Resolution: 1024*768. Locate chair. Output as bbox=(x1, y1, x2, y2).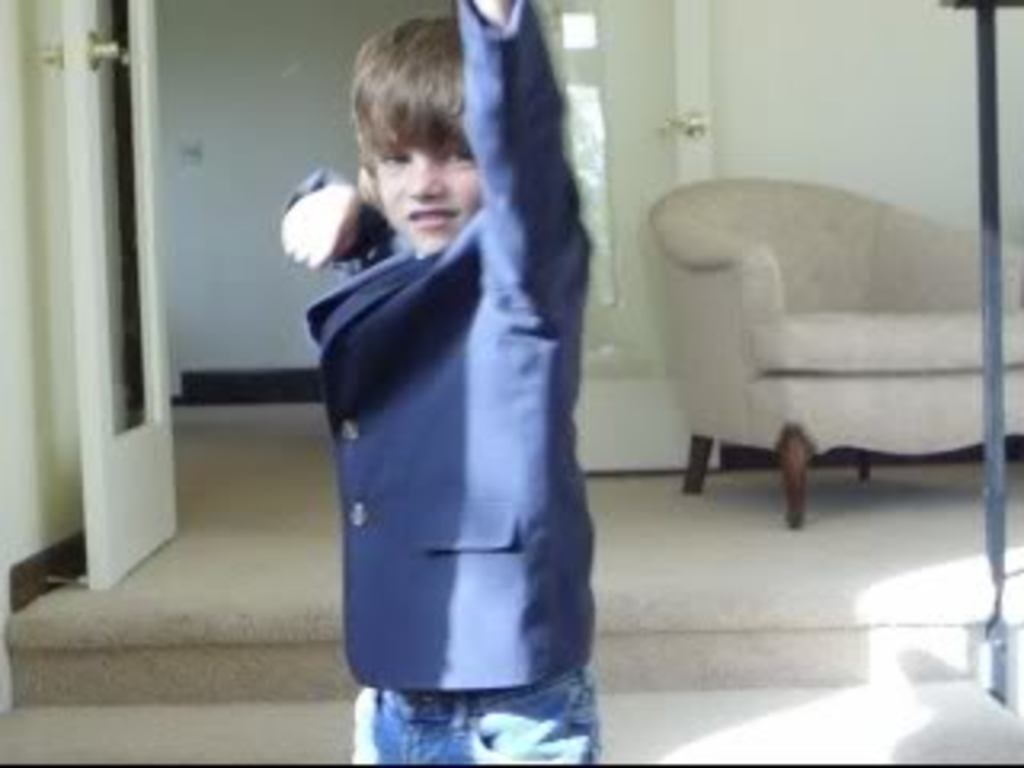
bbox=(634, 166, 1021, 531).
